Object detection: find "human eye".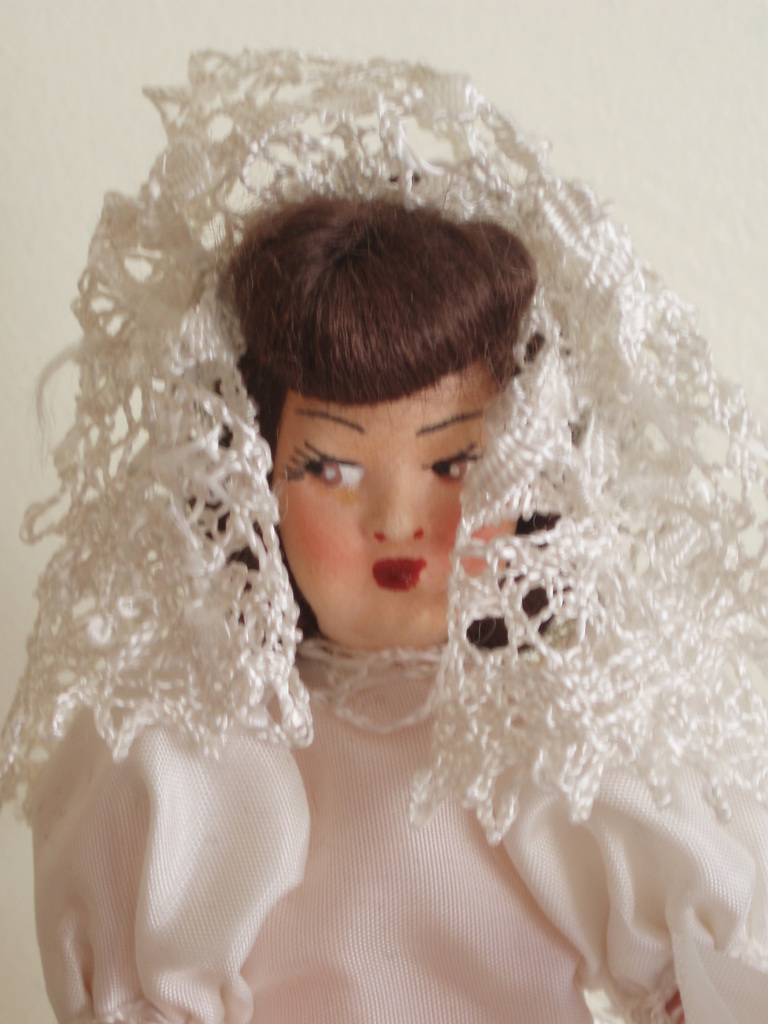
pyautogui.locateOnScreen(289, 422, 372, 506).
